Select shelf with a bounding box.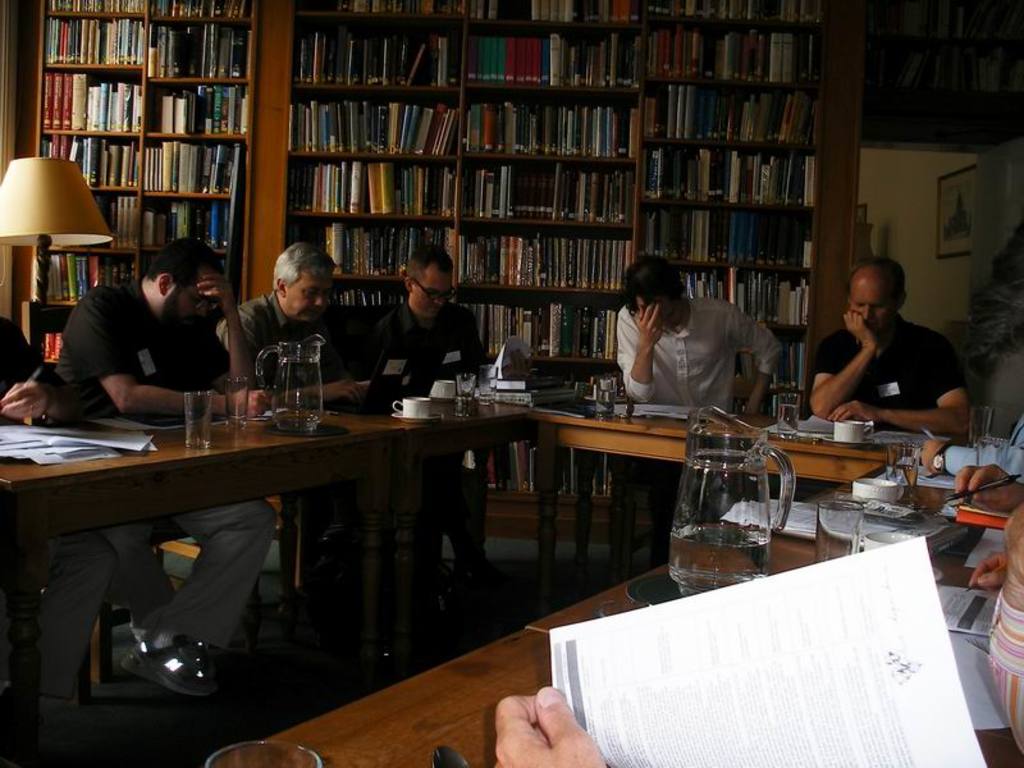
rect(37, 250, 96, 297).
